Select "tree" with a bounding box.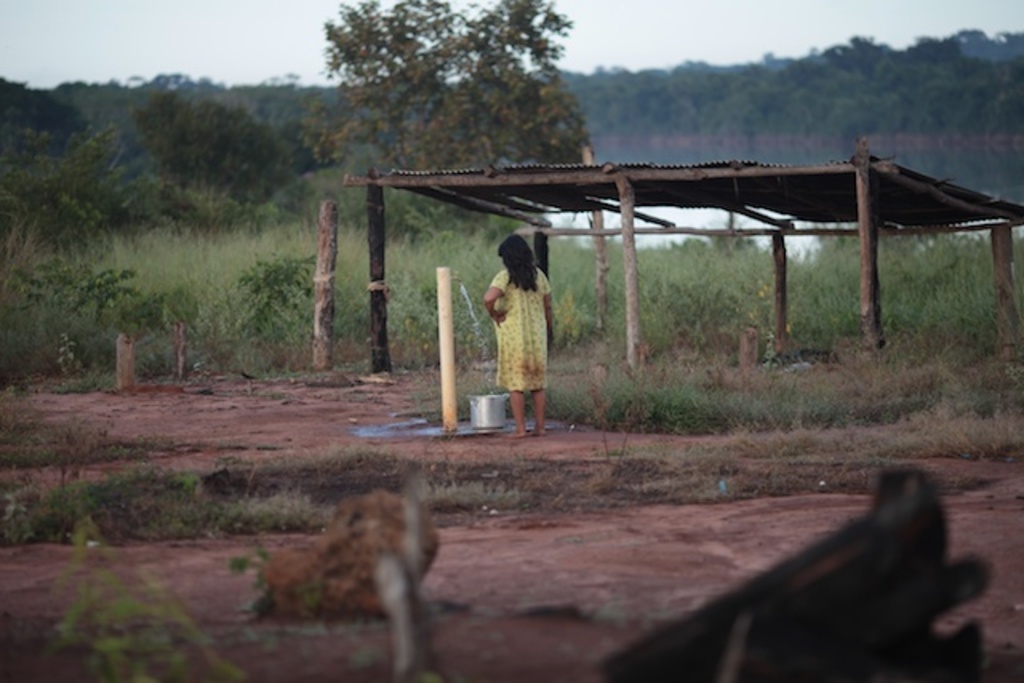
0 122 128 253.
